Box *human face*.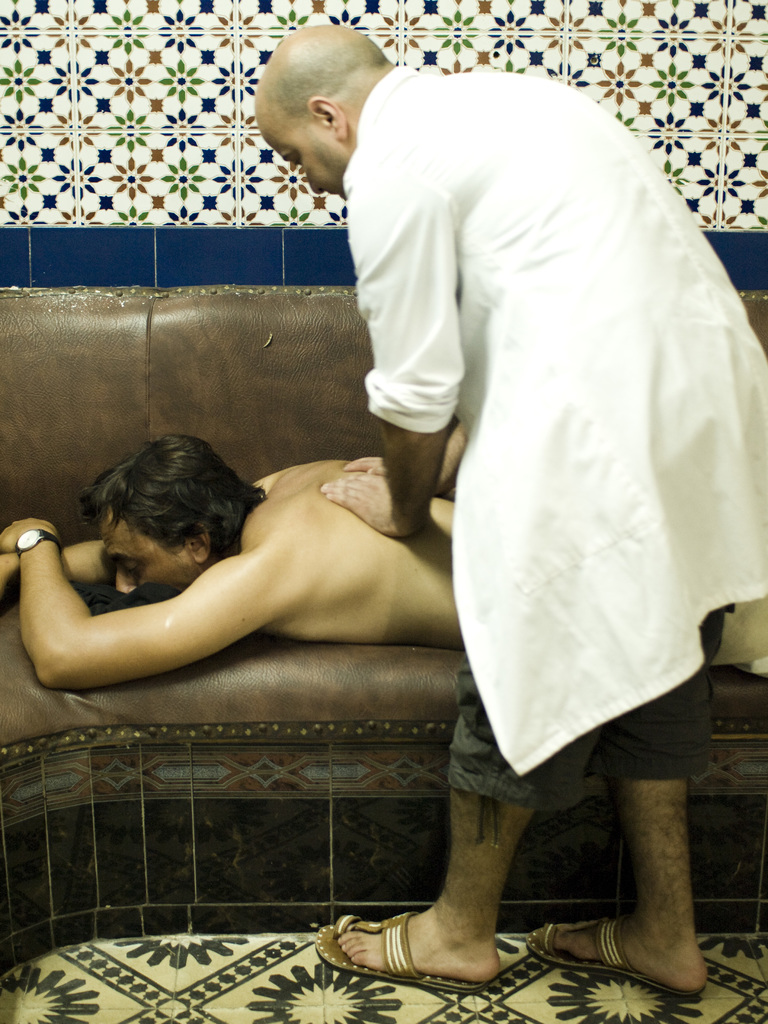
253:109:349:198.
